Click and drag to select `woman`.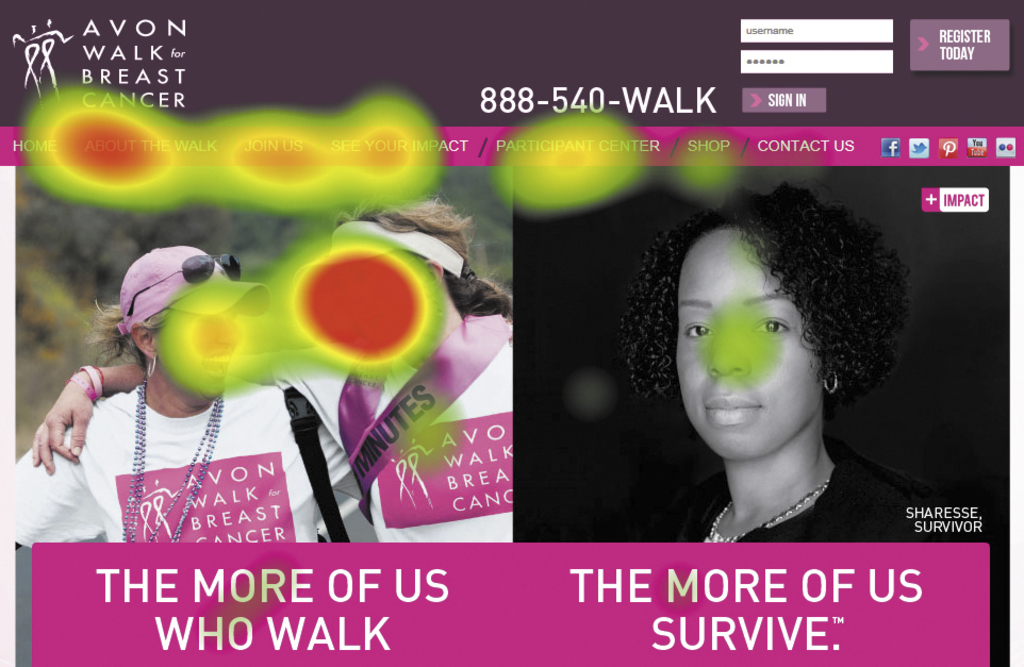
Selection: l=29, t=206, r=518, b=544.
